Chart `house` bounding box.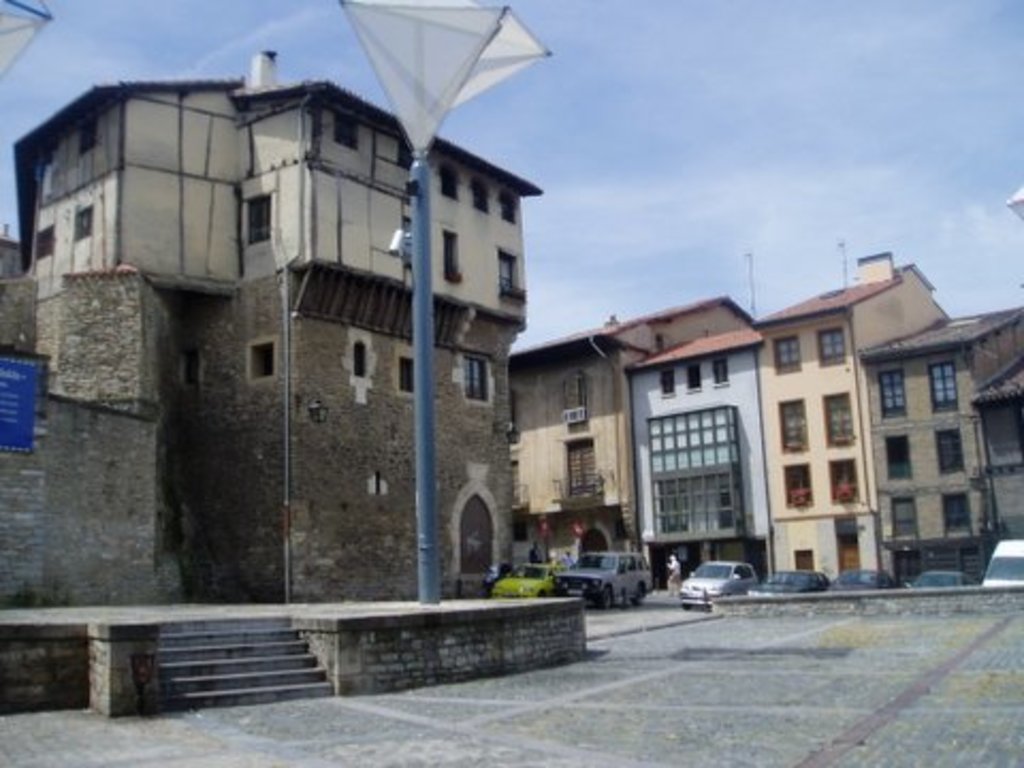
Charted: (506,256,1022,580).
